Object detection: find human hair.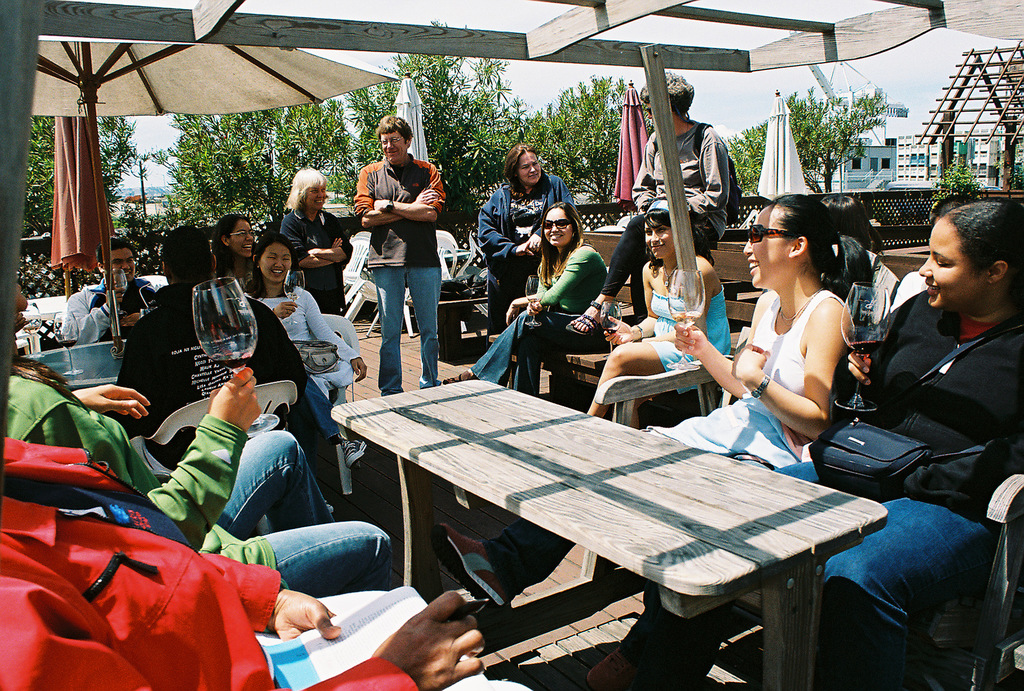
643/72/694/114.
